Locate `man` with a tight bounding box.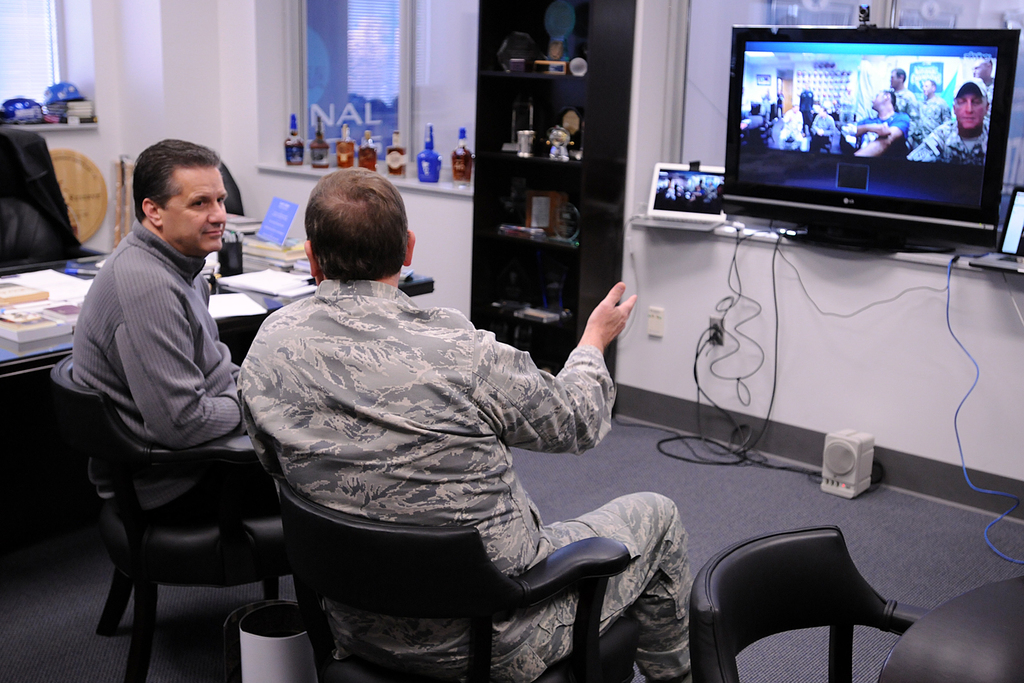
region(913, 76, 951, 149).
